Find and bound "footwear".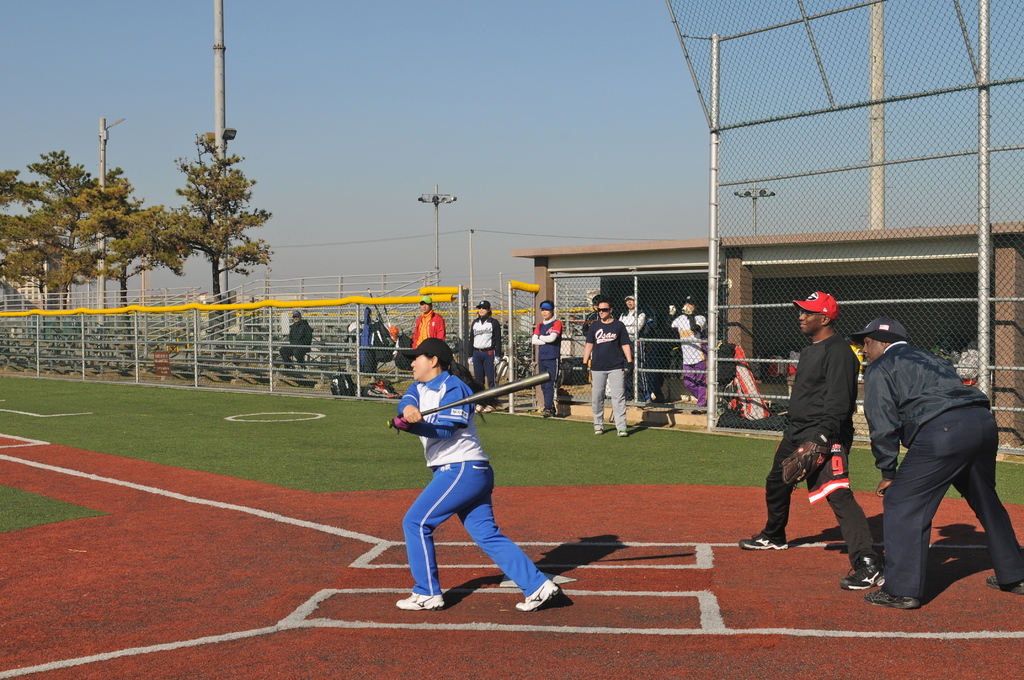
Bound: detection(514, 578, 561, 611).
